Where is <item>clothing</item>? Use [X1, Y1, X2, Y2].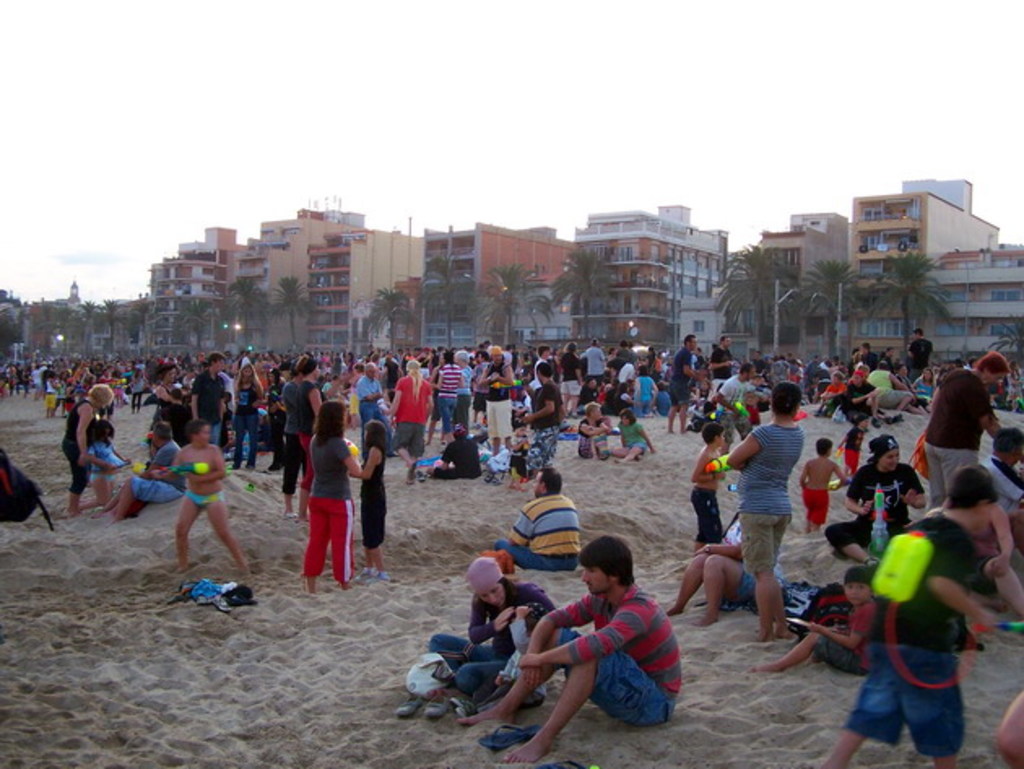
[918, 361, 993, 502].
